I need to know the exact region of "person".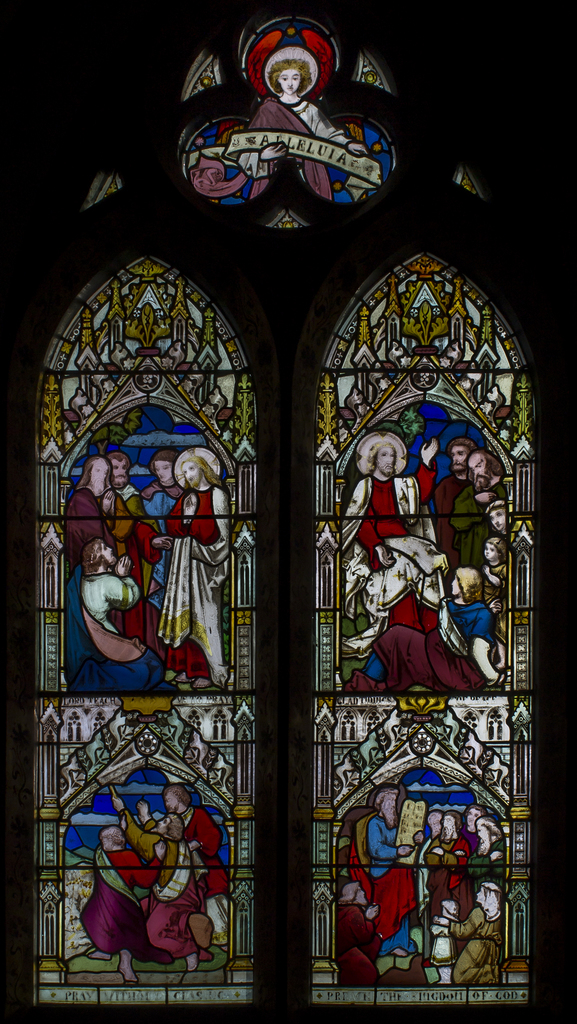
Region: Rect(413, 810, 444, 911).
